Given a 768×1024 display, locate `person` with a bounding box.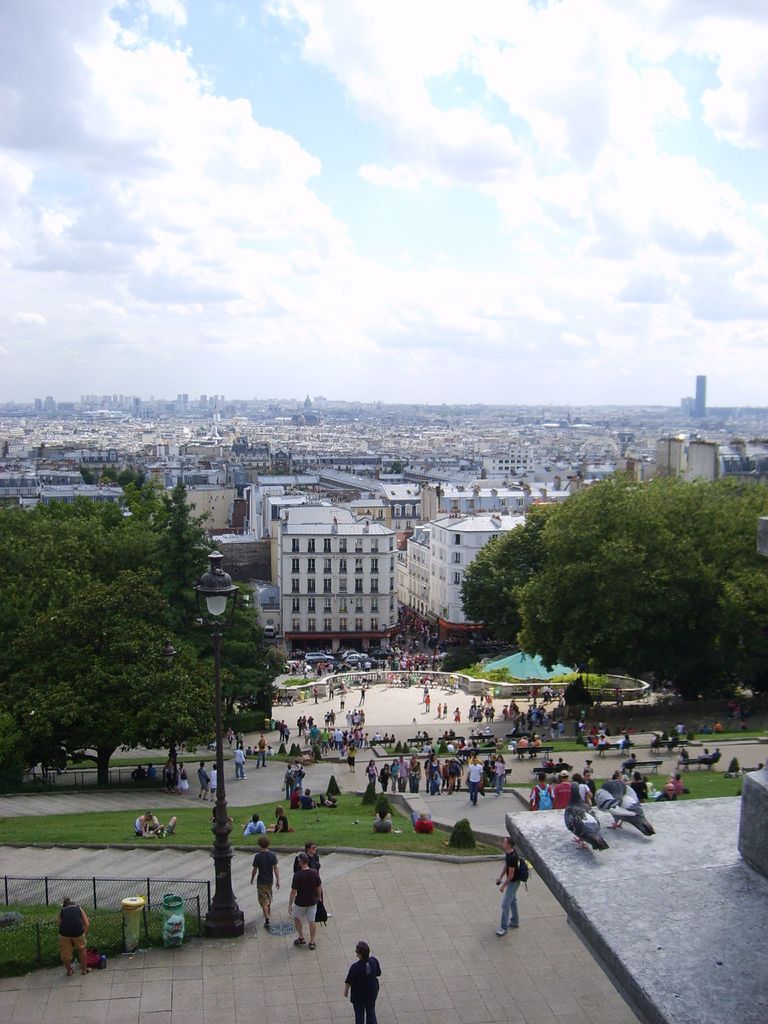
Located: (x1=250, y1=733, x2=269, y2=772).
